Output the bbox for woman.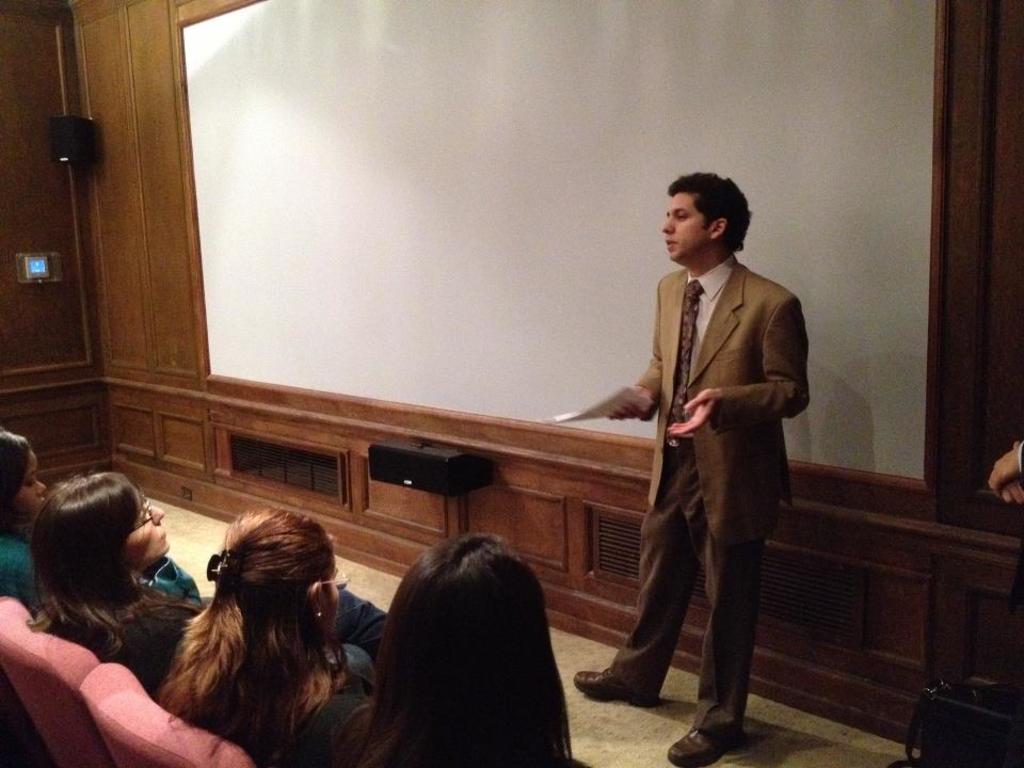
<box>0,425,198,611</box>.
